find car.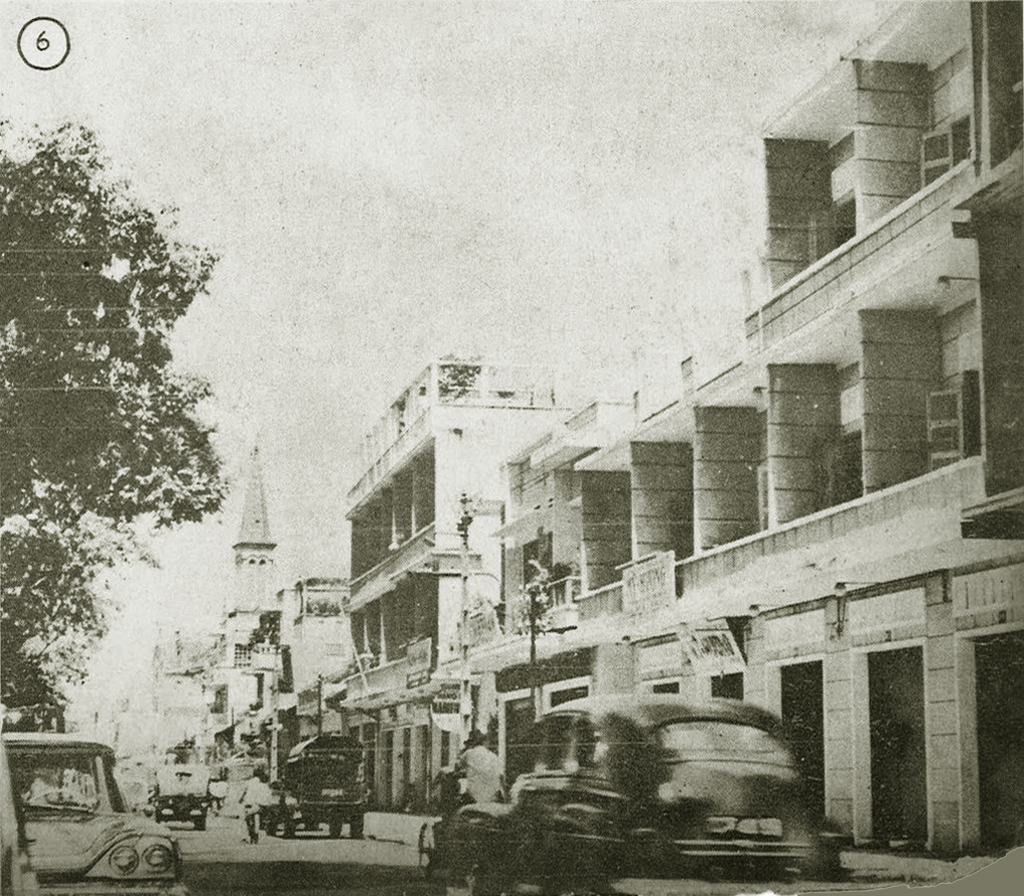
245,779,316,831.
